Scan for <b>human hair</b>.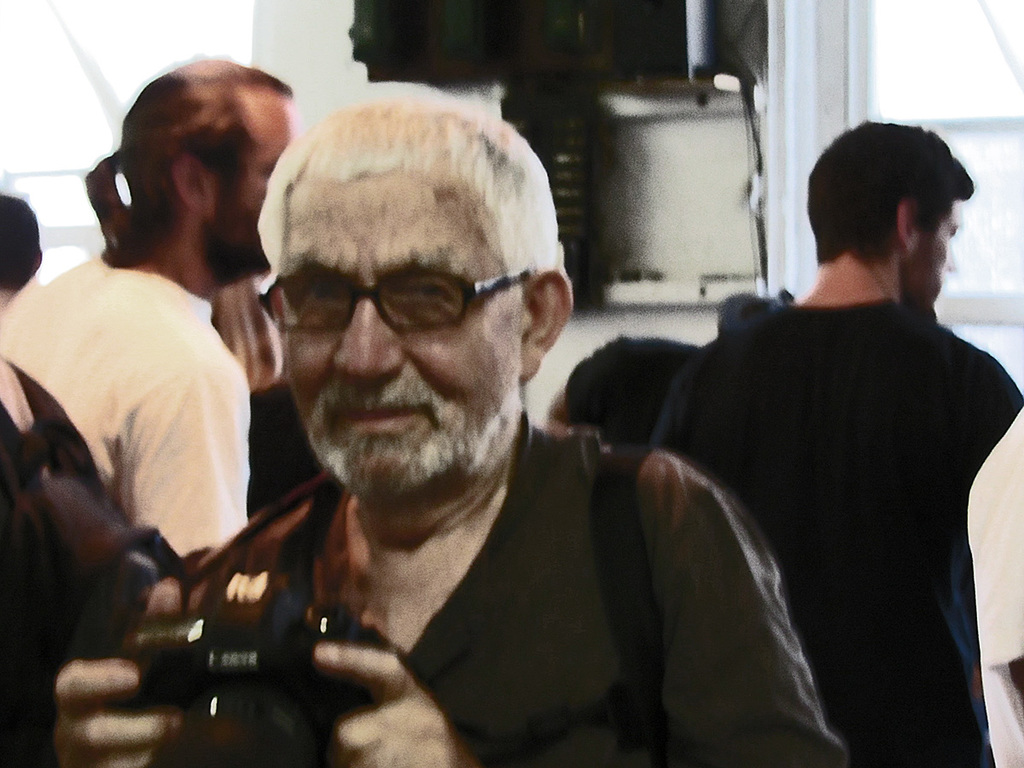
Scan result: locate(237, 62, 570, 459).
